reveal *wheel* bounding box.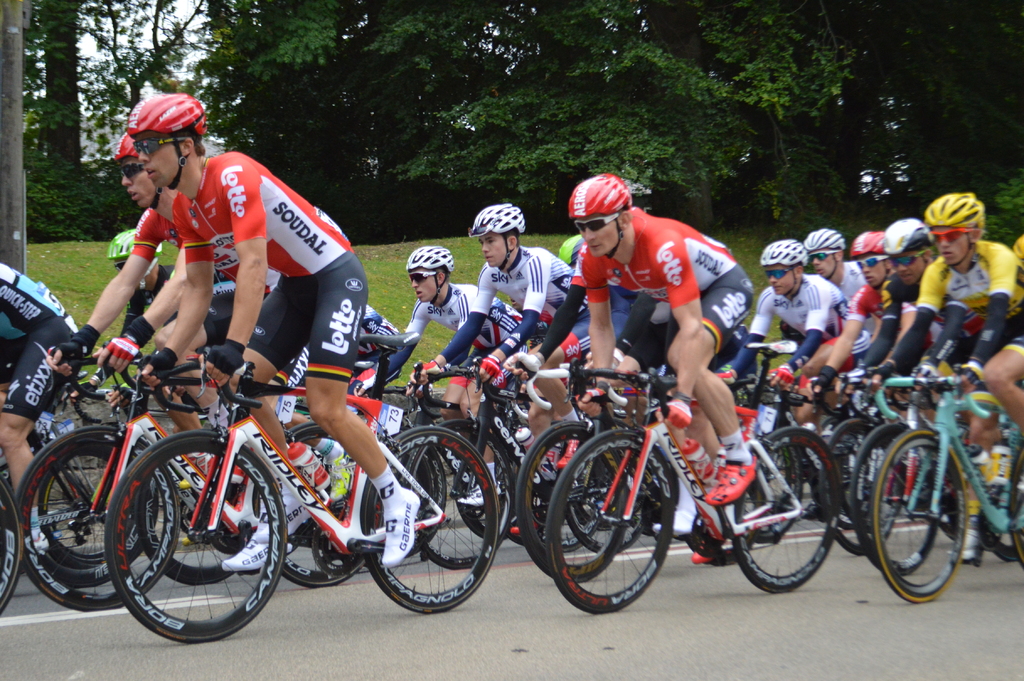
Revealed: locate(35, 443, 158, 571).
